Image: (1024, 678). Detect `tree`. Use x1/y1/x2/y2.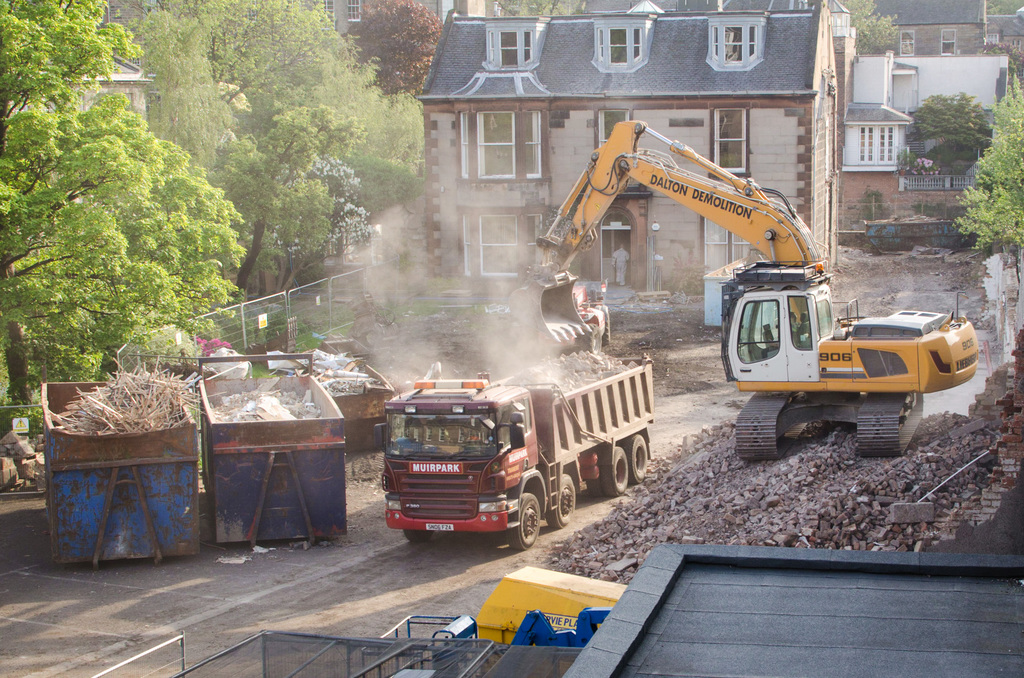
980/38/1023/88.
